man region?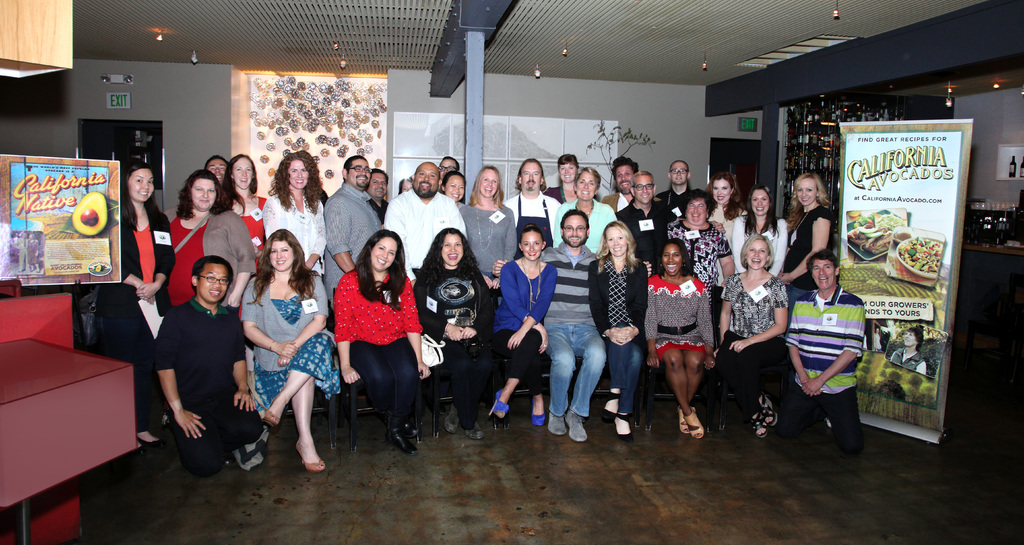
rect(600, 157, 644, 211)
